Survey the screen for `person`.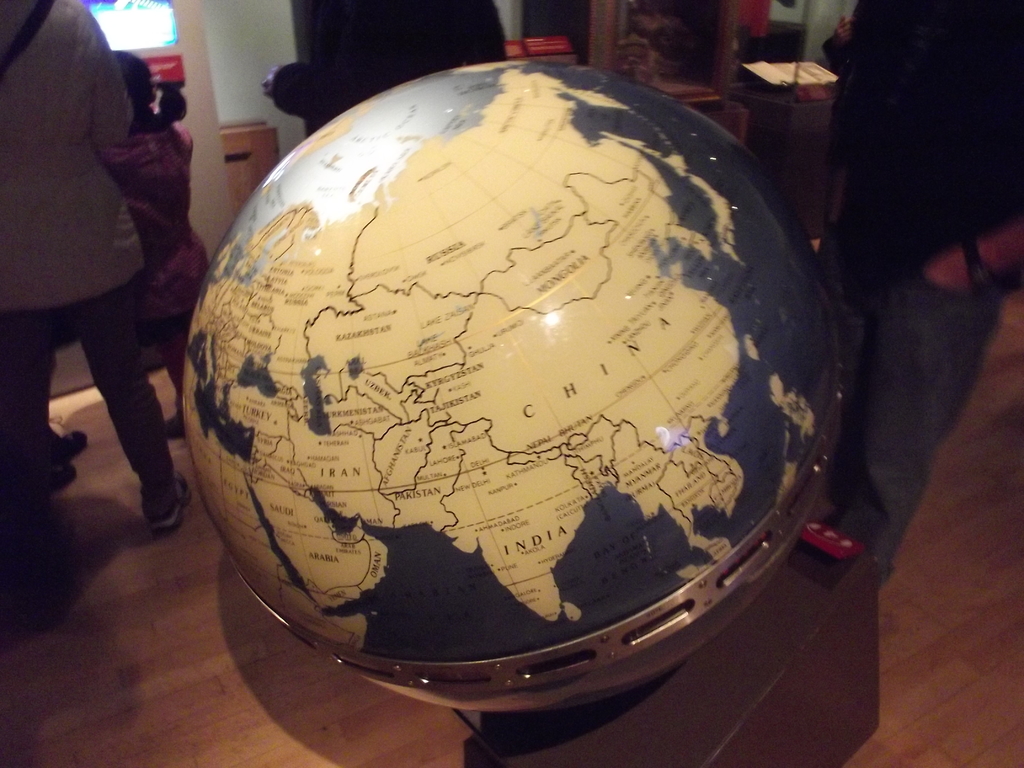
Survey found: <region>6, 0, 203, 575</region>.
